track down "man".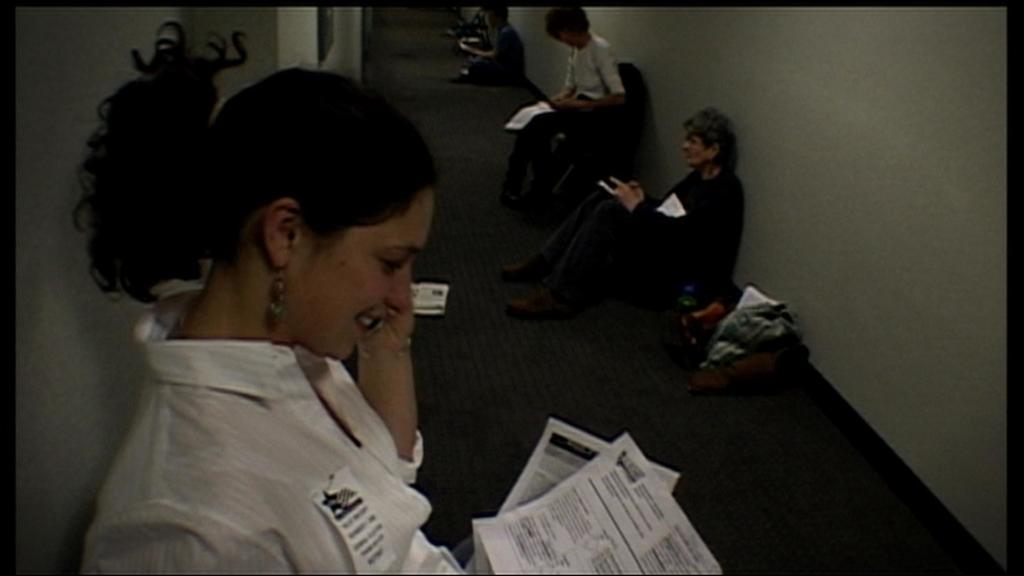
Tracked to (504,105,733,360).
